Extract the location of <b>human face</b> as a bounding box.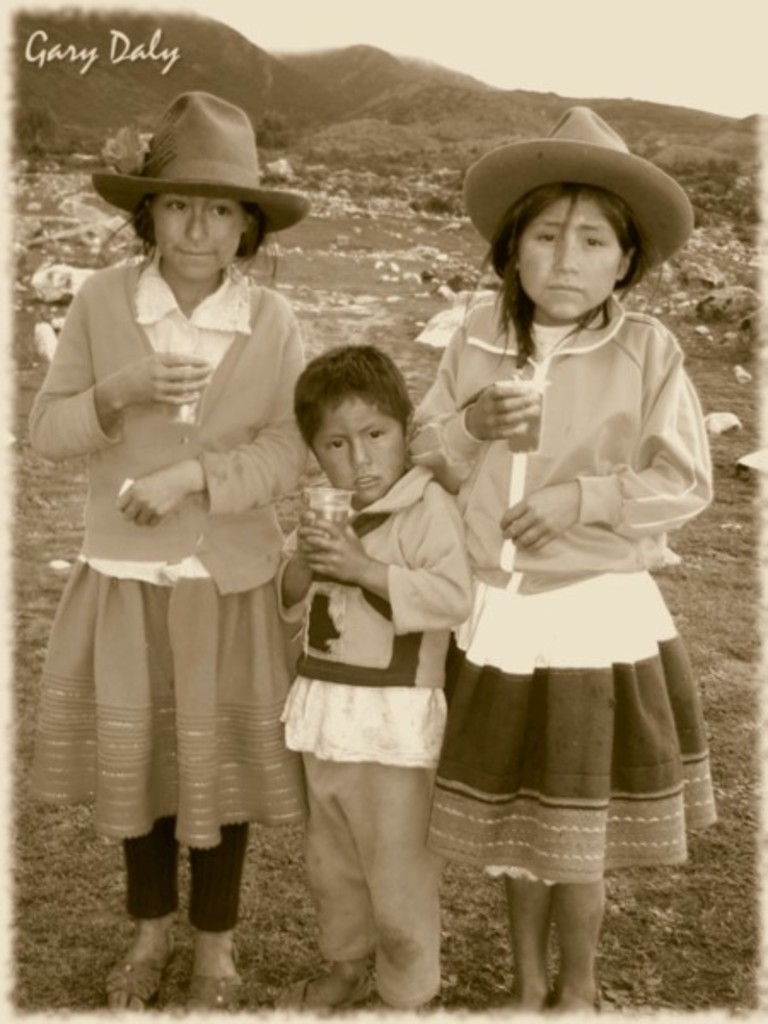
BBox(517, 198, 626, 323).
